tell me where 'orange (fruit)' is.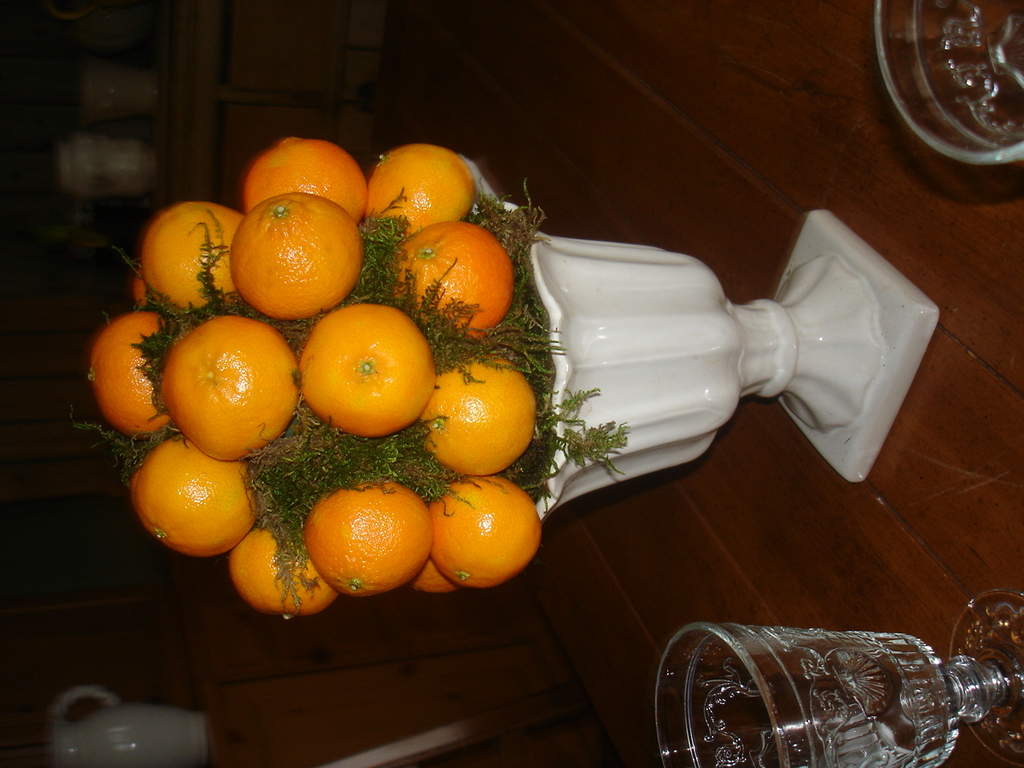
'orange (fruit)' is at [362,150,466,234].
